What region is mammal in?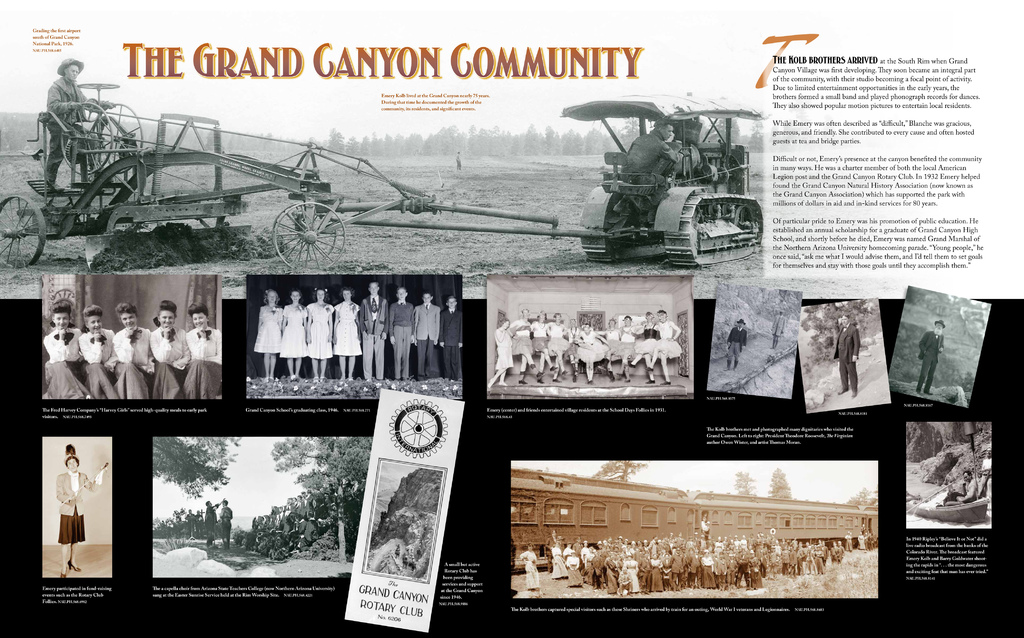
box(541, 314, 572, 374).
